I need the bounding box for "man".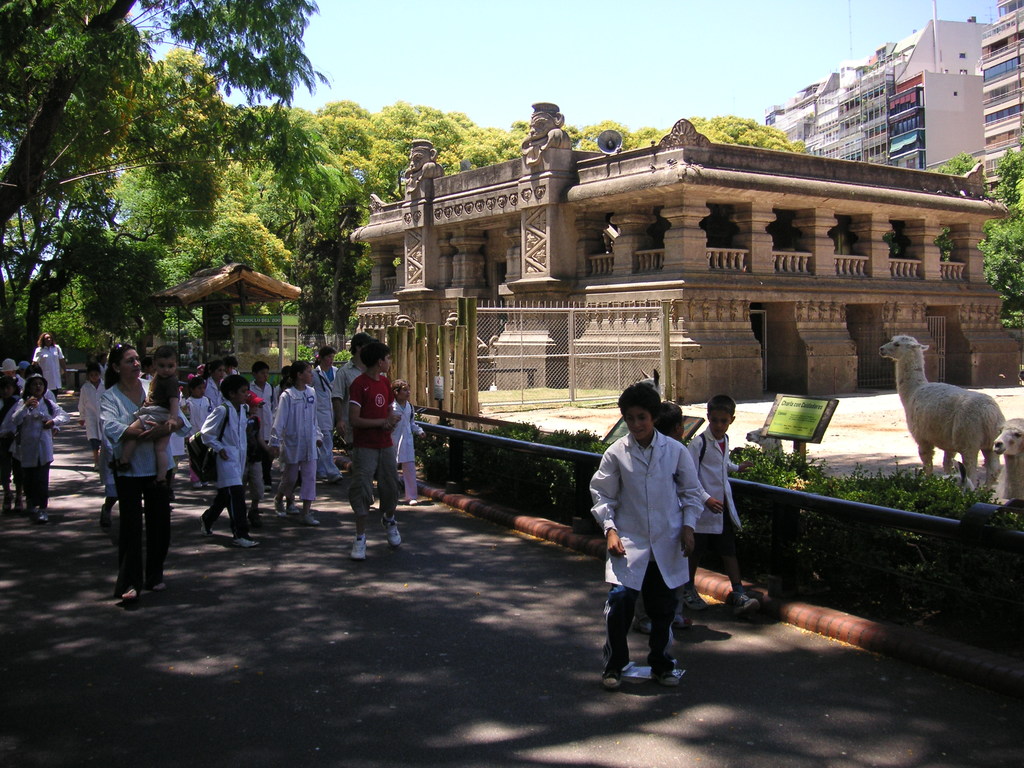
Here it is: x1=352 y1=340 x2=406 y2=566.
